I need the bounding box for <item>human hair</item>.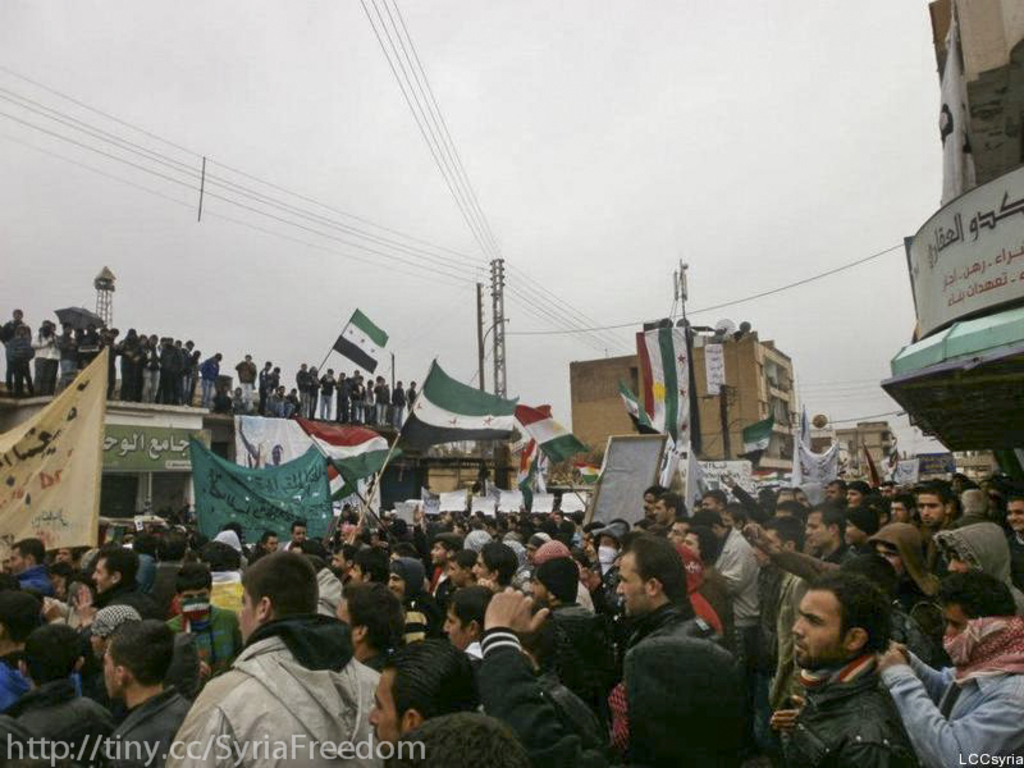
Here it is: pyautogui.locateOnScreen(442, 591, 497, 645).
